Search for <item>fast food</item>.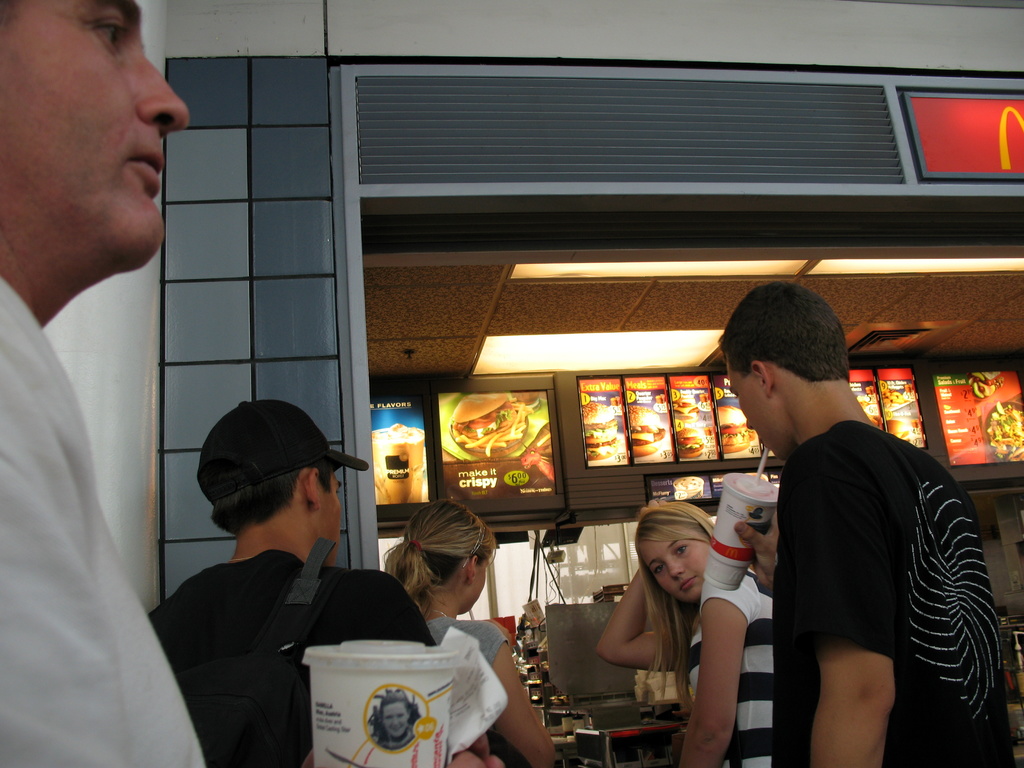
Found at [x1=680, y1=426, x2=703, y2=457].
